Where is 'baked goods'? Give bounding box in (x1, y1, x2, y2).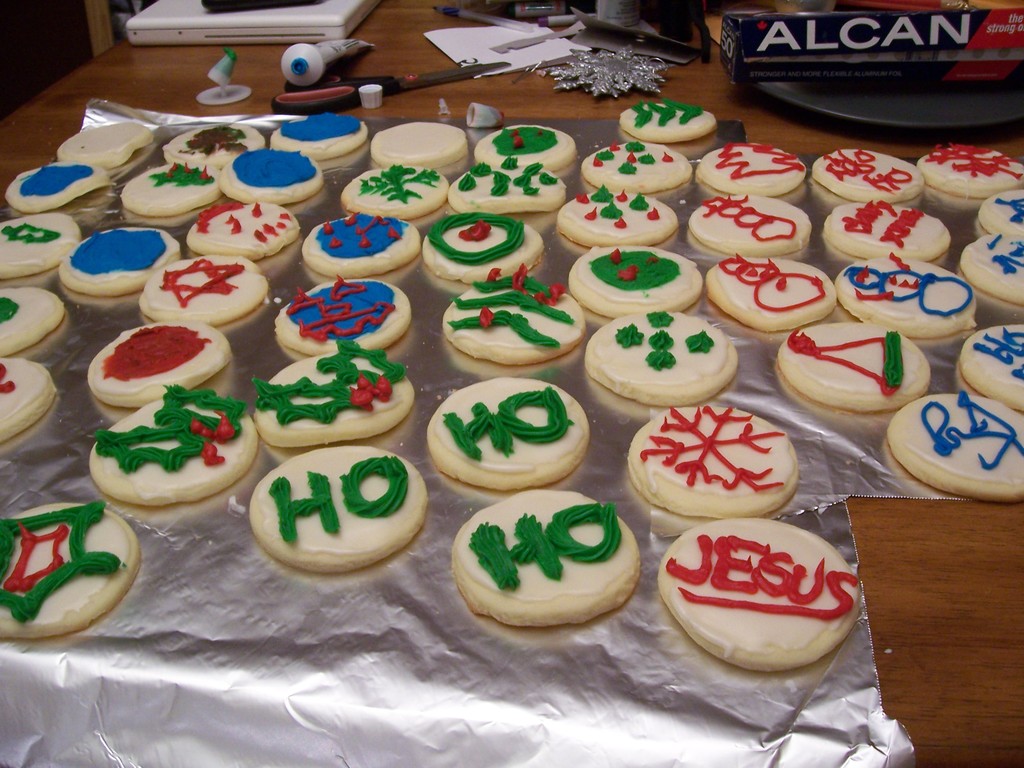
(472, 125, 577, 173).
